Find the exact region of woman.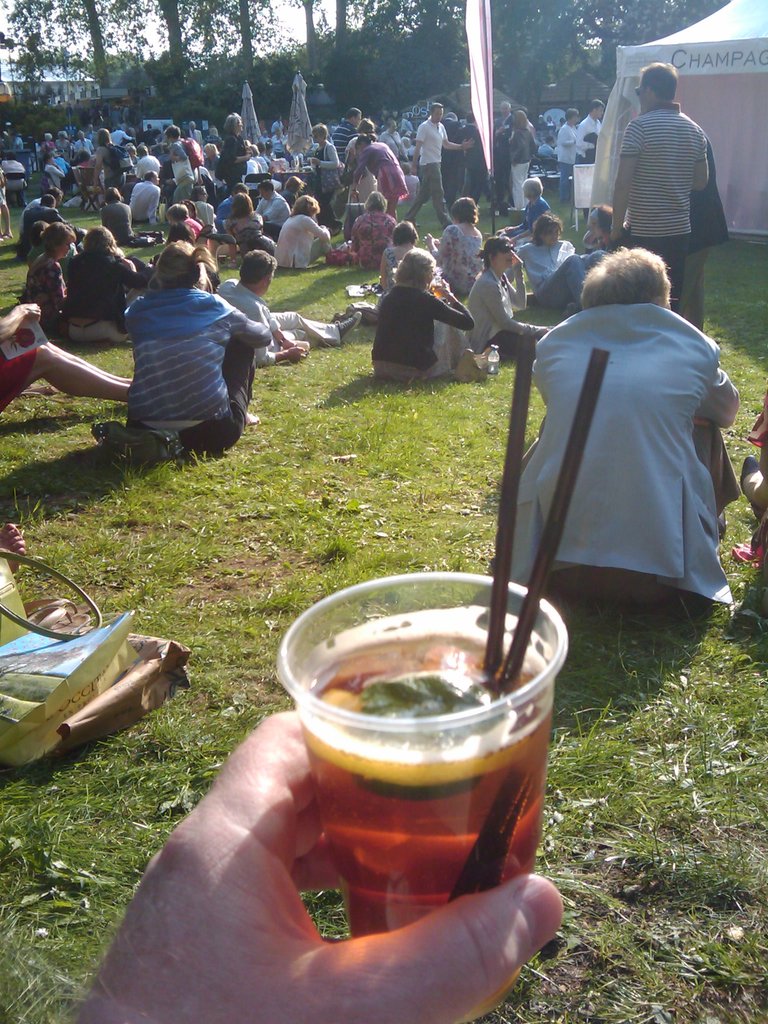
Exact region: 123/237/275/456.
